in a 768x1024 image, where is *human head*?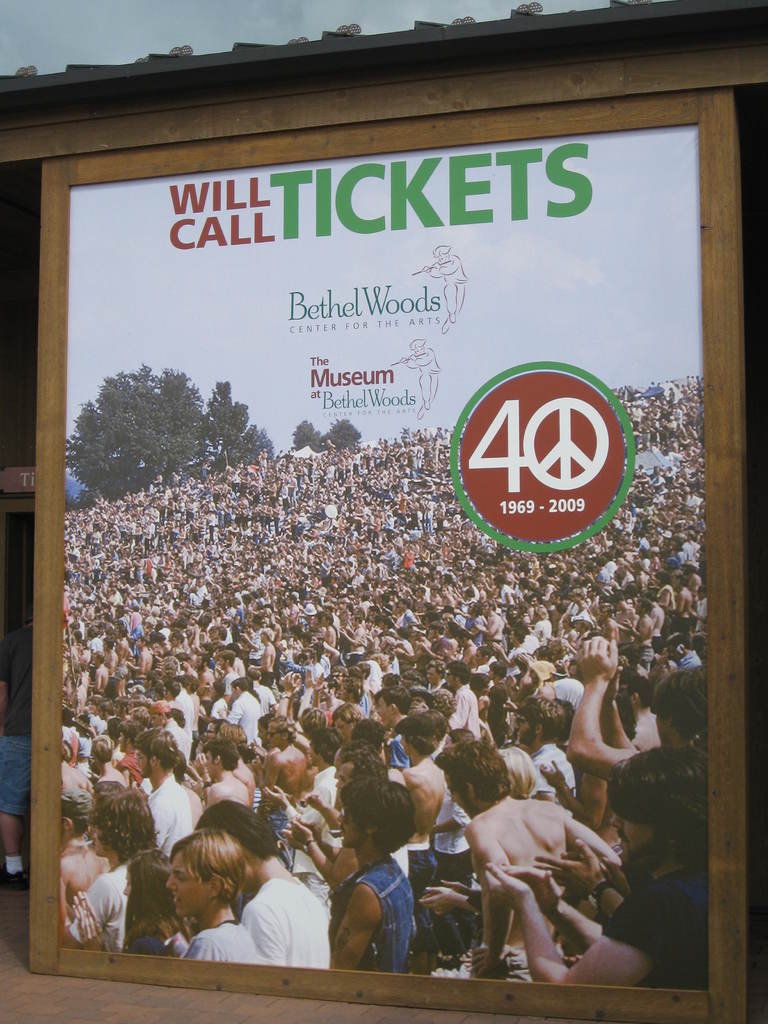
(left=205, top=740, right=240, bottom=776).
